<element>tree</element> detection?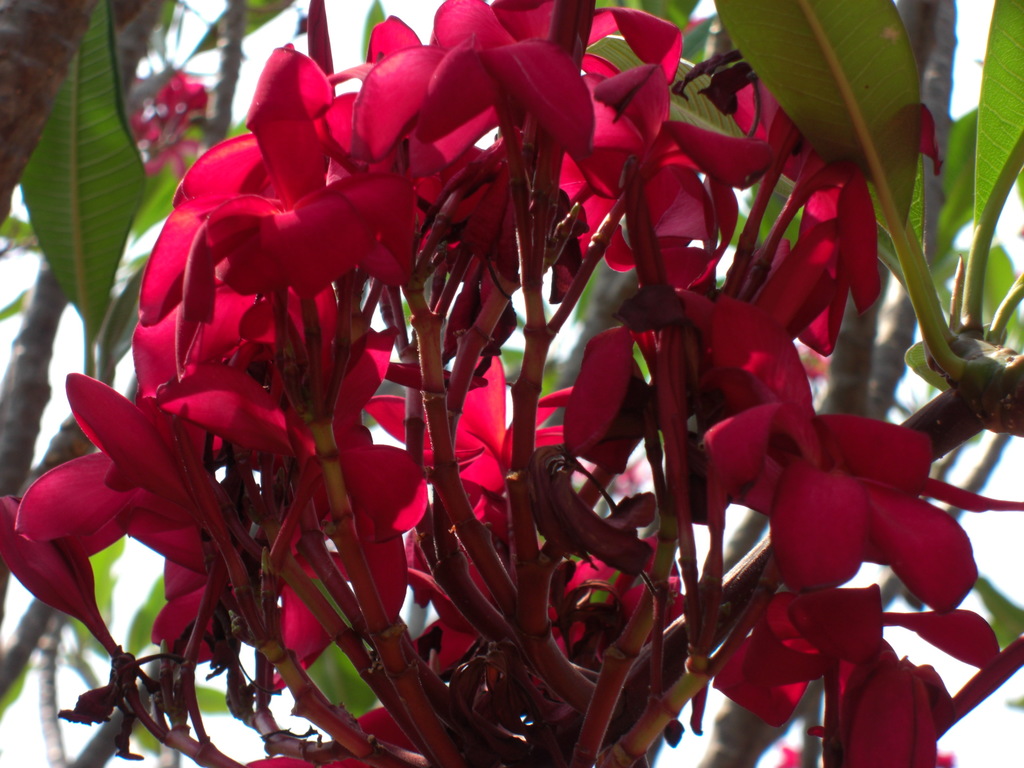
[left=73, top=0, right=1023, bottom=759]
